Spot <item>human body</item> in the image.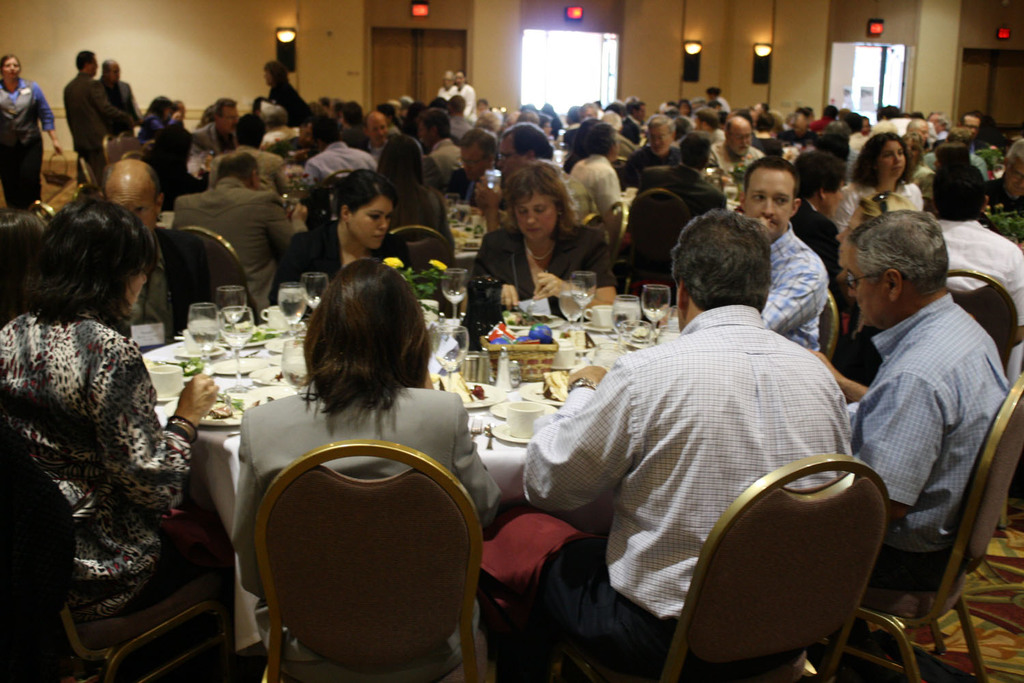
<item>human body</item> found at detection(267, 171, 409, 304).
